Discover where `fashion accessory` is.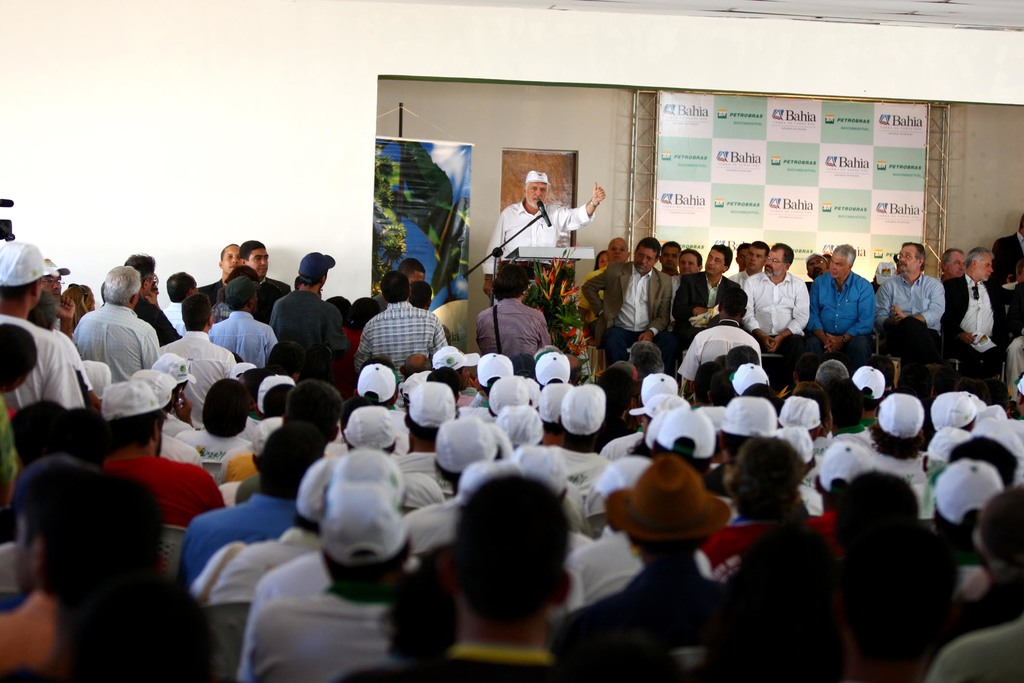
Discovered at (left=655, top=402, right=717, bottom=458).
